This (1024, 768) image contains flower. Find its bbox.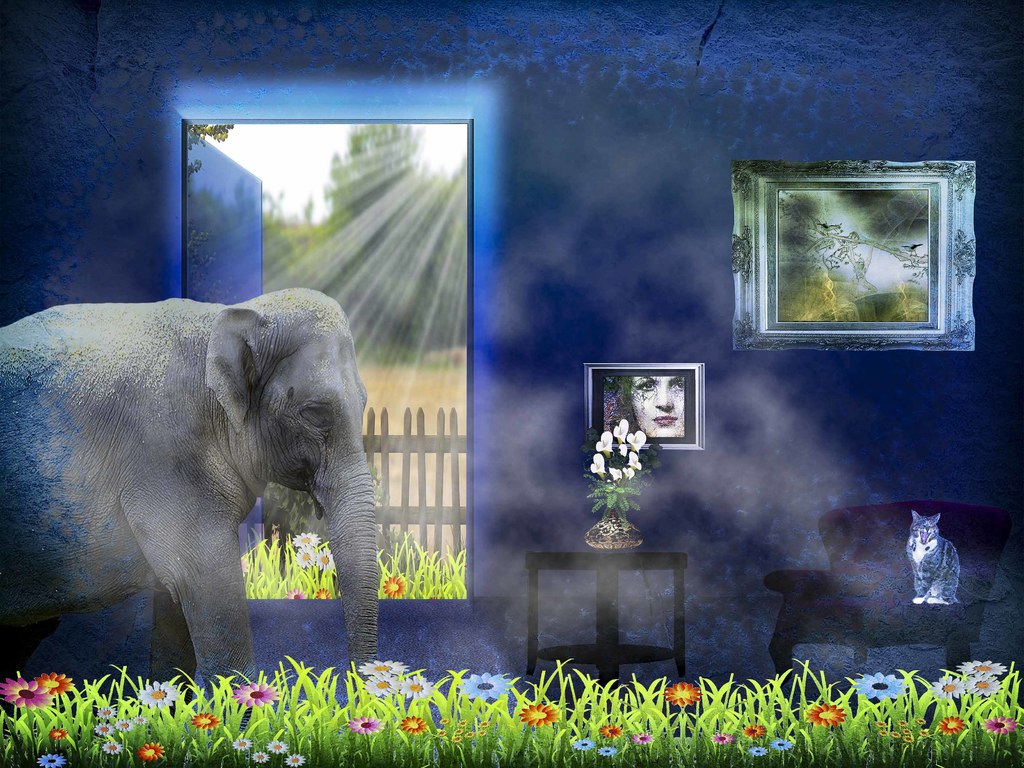
select_region(365, 675, 399, 696).
